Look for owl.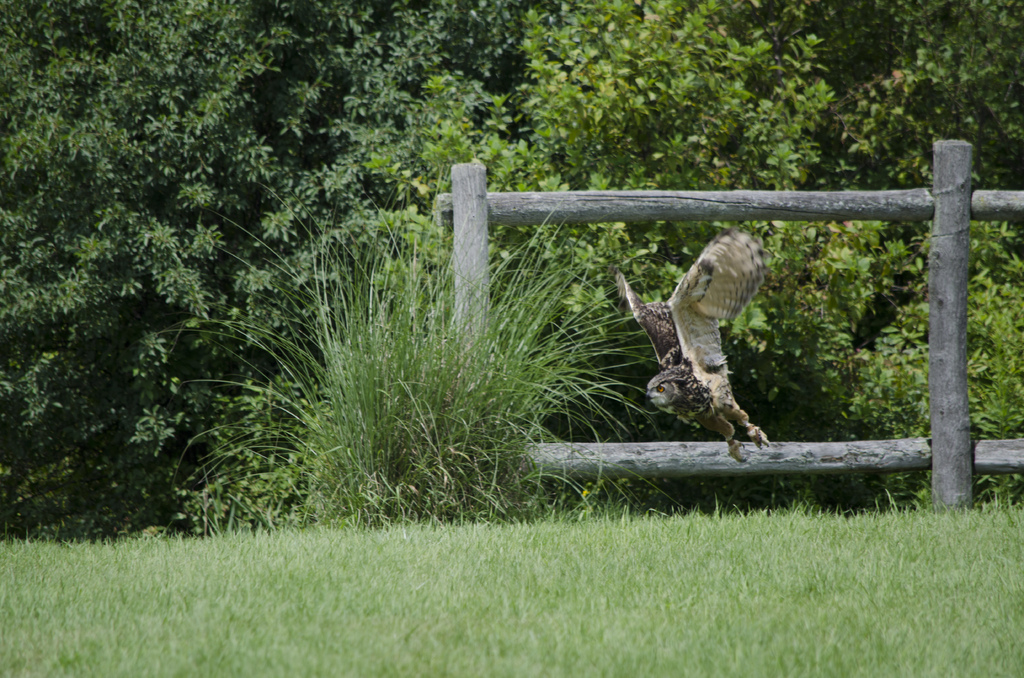
Found: {"x1": 613, "y1": 226, "x2": 777, "y2": 458}.
